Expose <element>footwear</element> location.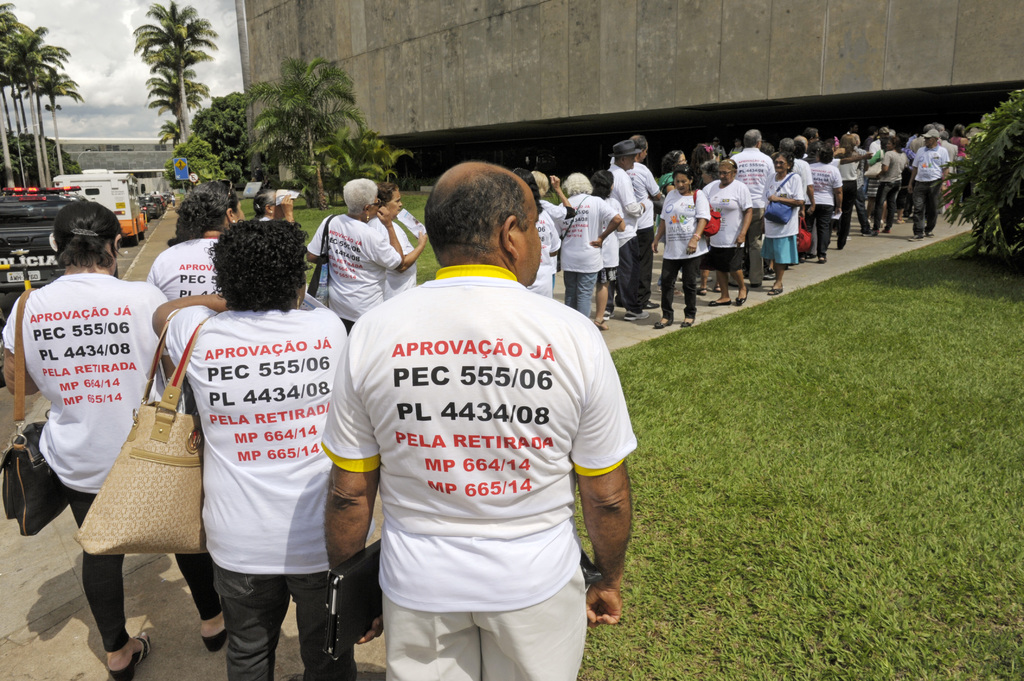
Exposed at select_region(97, 634, 150, 680).
